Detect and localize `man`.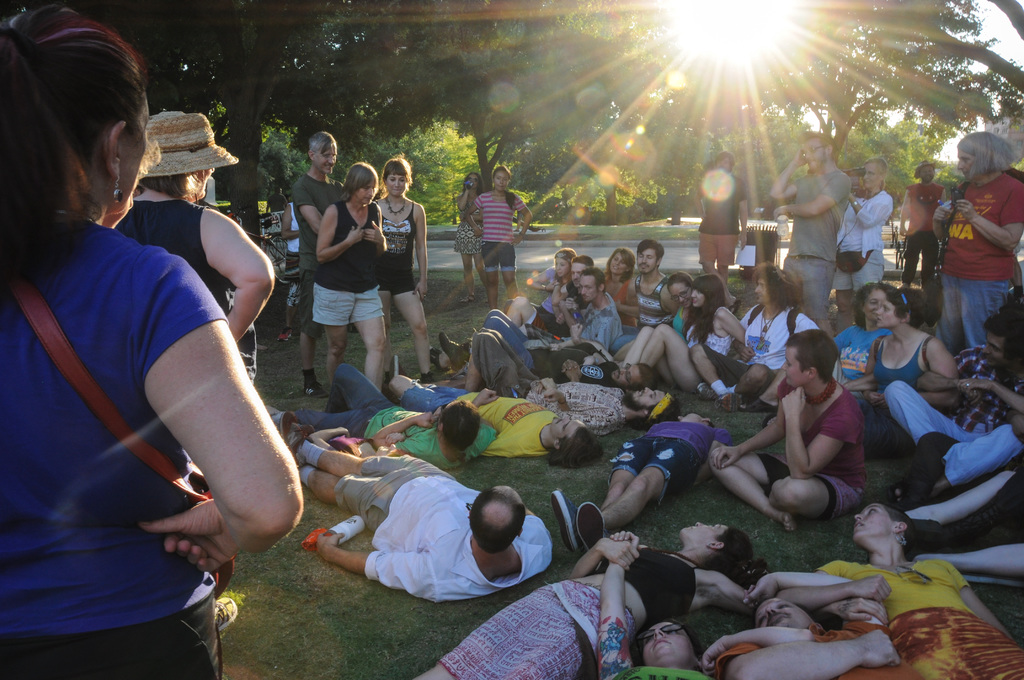
Localized at BBox(429, 320, 686, 434).
